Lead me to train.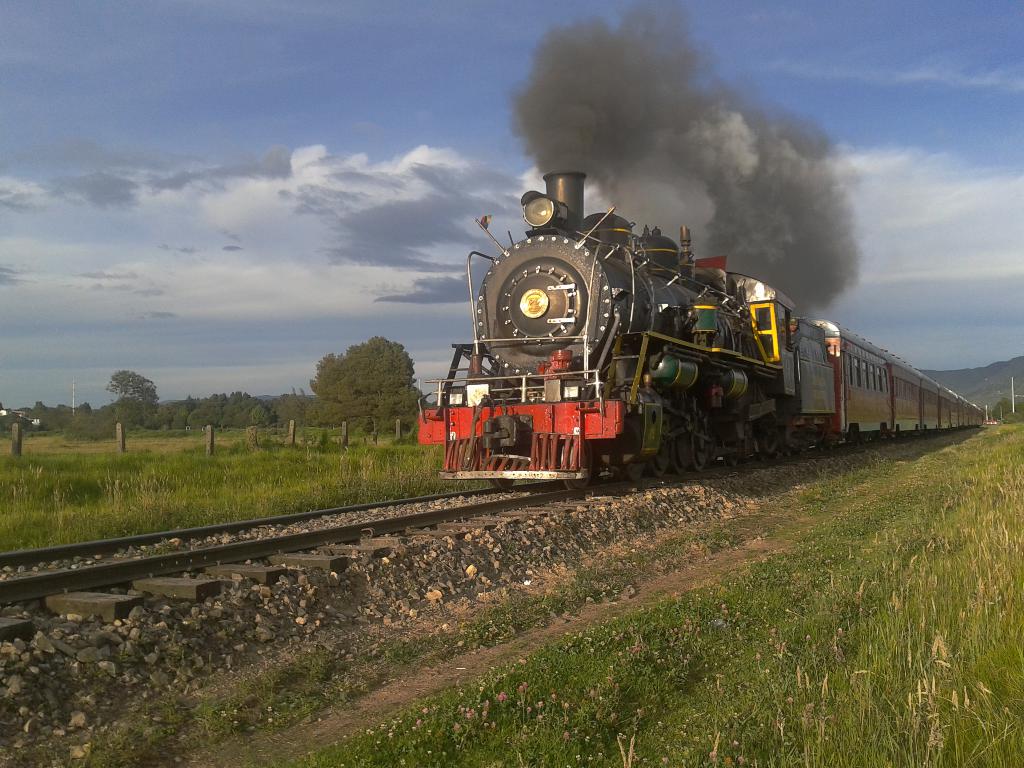
Lead to 416:168:989:493.
